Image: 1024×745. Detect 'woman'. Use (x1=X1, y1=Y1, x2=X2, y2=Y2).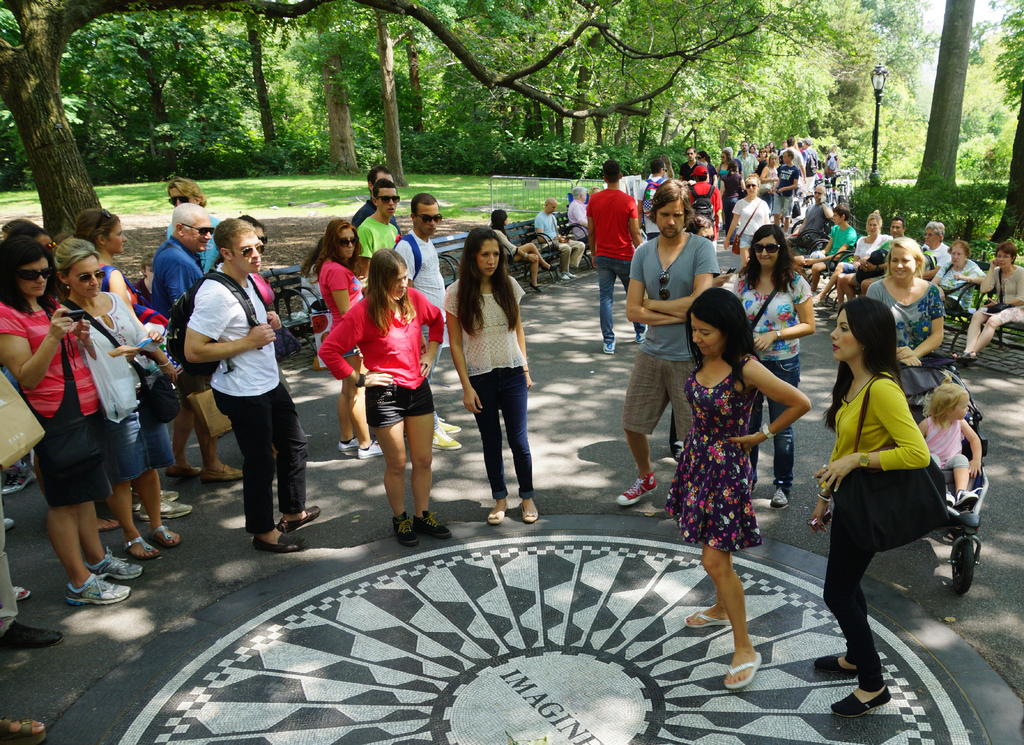
(x1=209, y1=213, x2=279, y2=480).
